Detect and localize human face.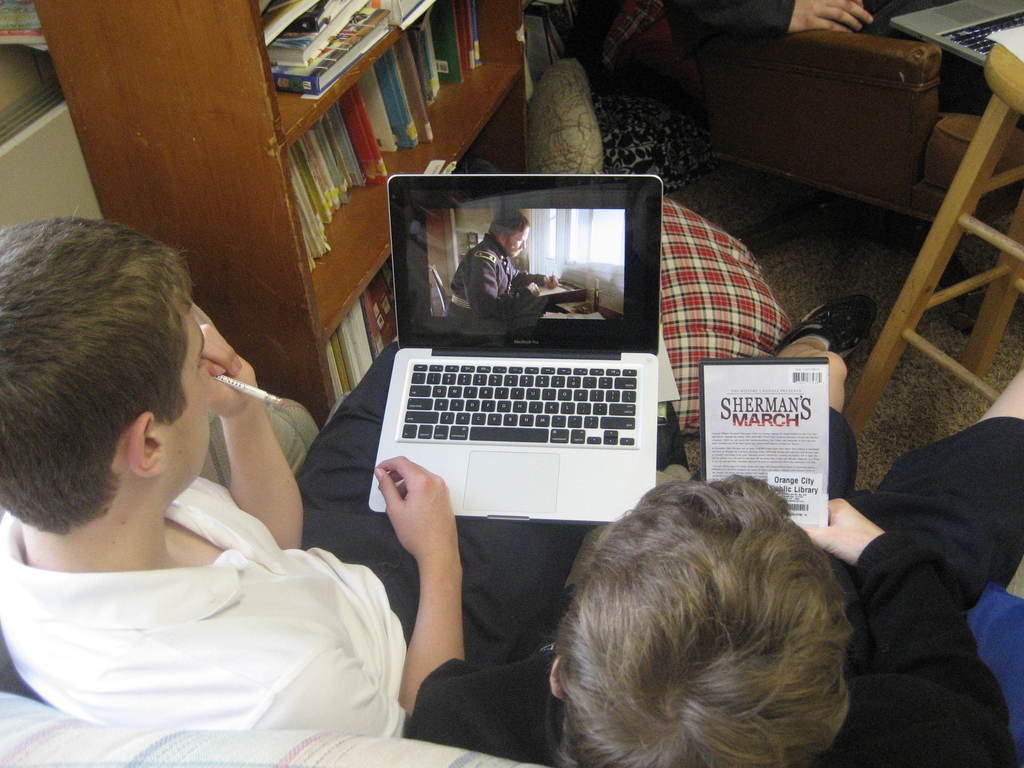
Localized at [506,229,527,256].
